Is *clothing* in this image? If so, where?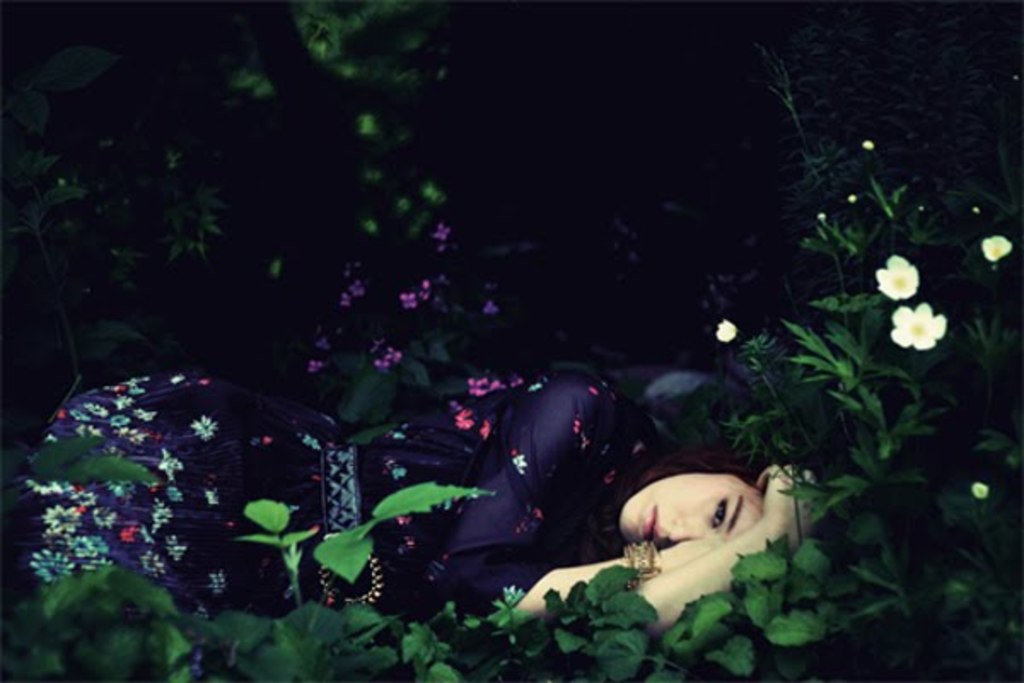
Yes, at [left=0, top=369, right=669, bottom=669].
